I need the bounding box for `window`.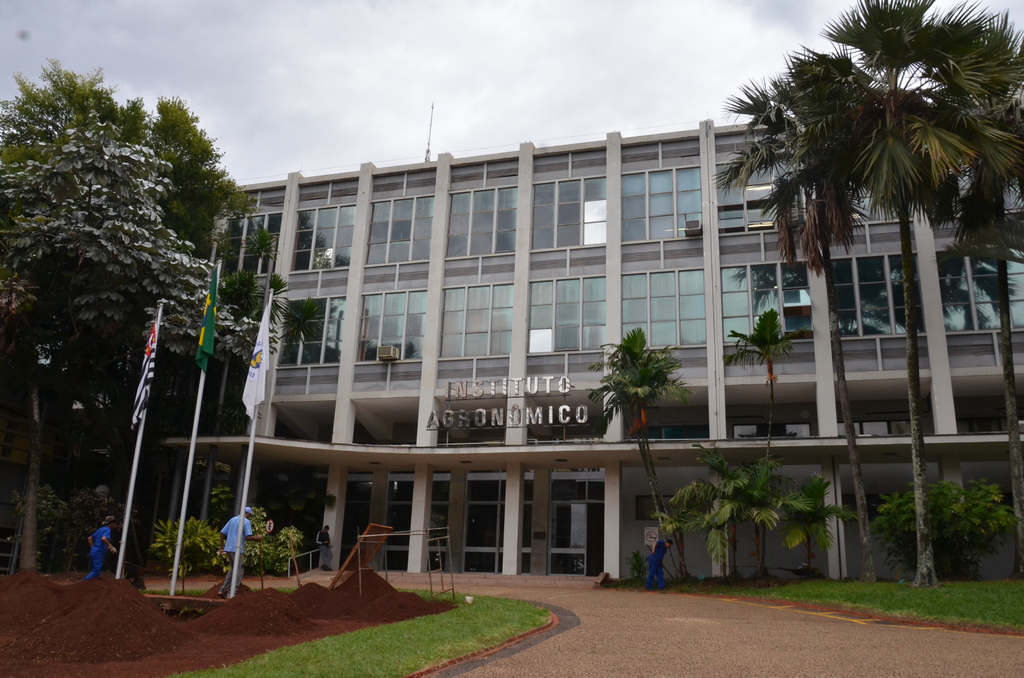
Here it is: BBox(440, 335, 461, 357).
